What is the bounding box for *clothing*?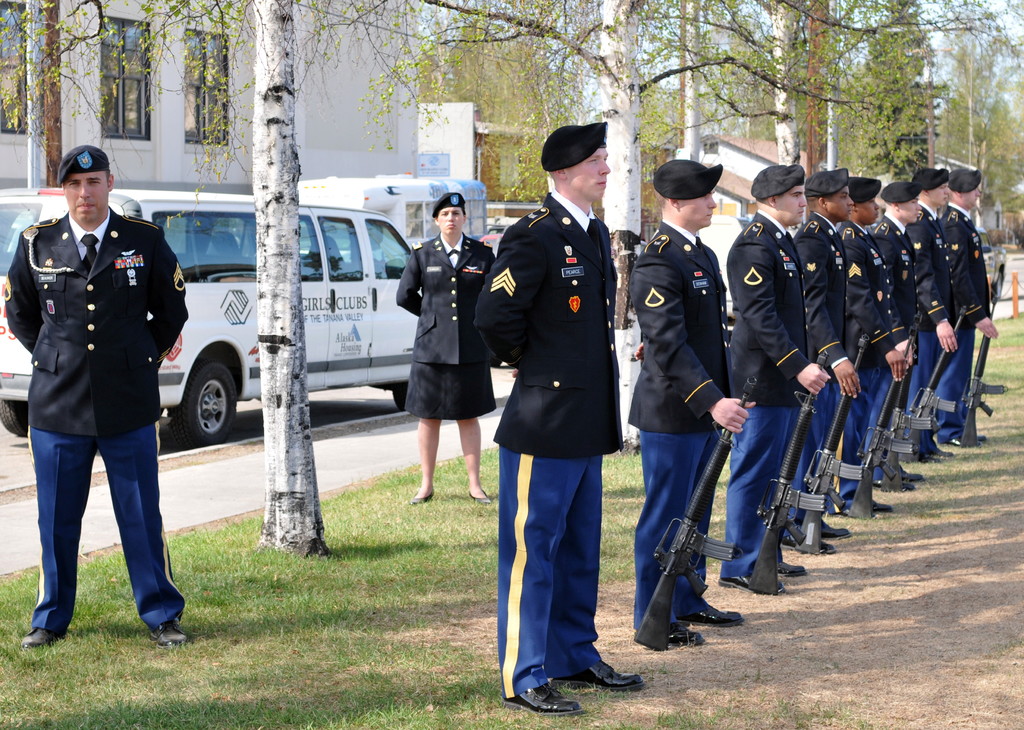
[left=730, top=216, right=820, bottom=576].
